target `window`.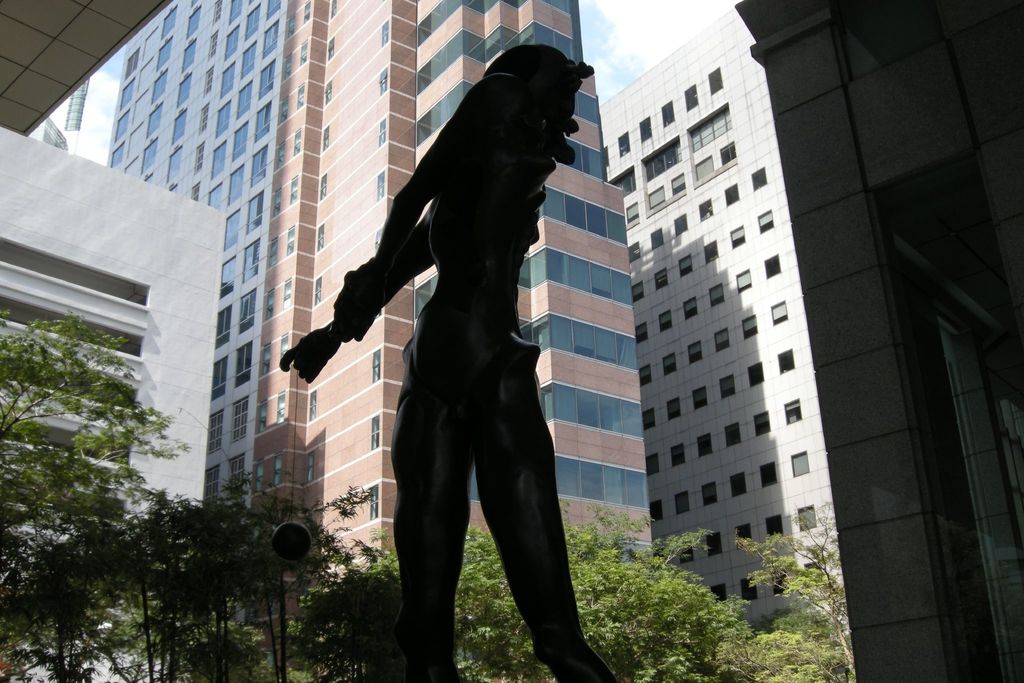
Target region: rect(671, 210, 690, 236).
